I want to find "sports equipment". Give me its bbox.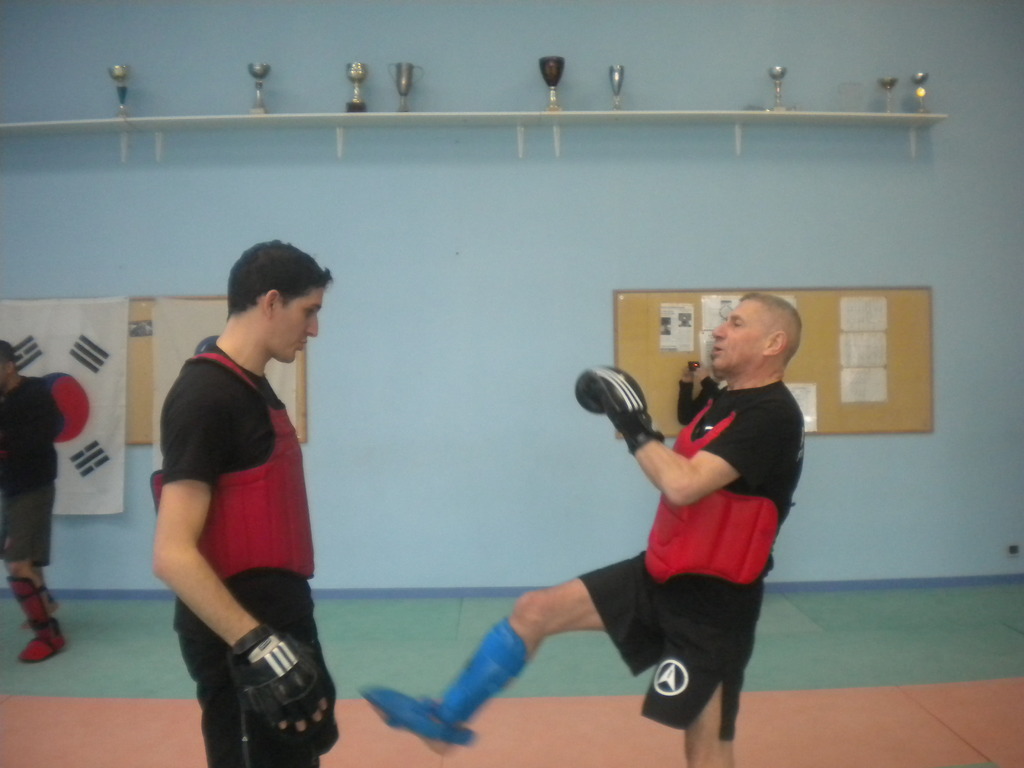
rect(232, 620, 324, 735).
